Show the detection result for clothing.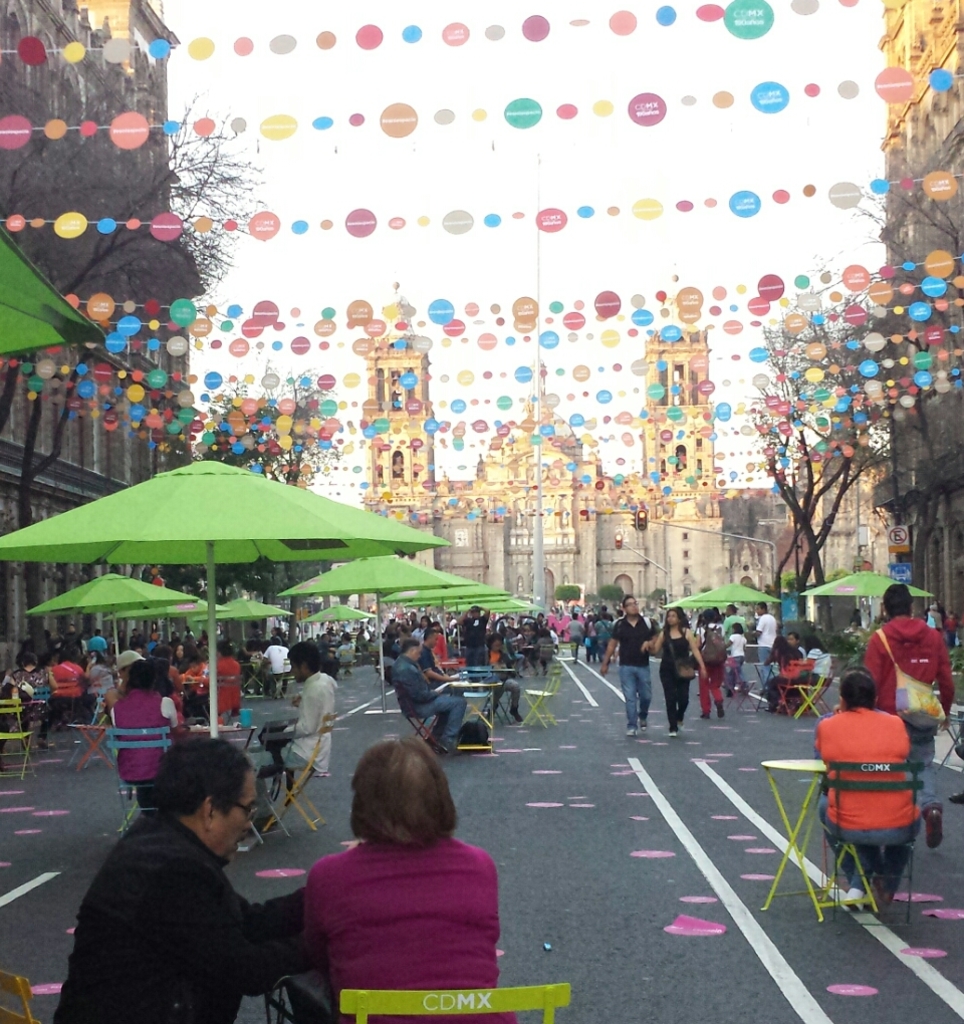
[722,630,749,677].
